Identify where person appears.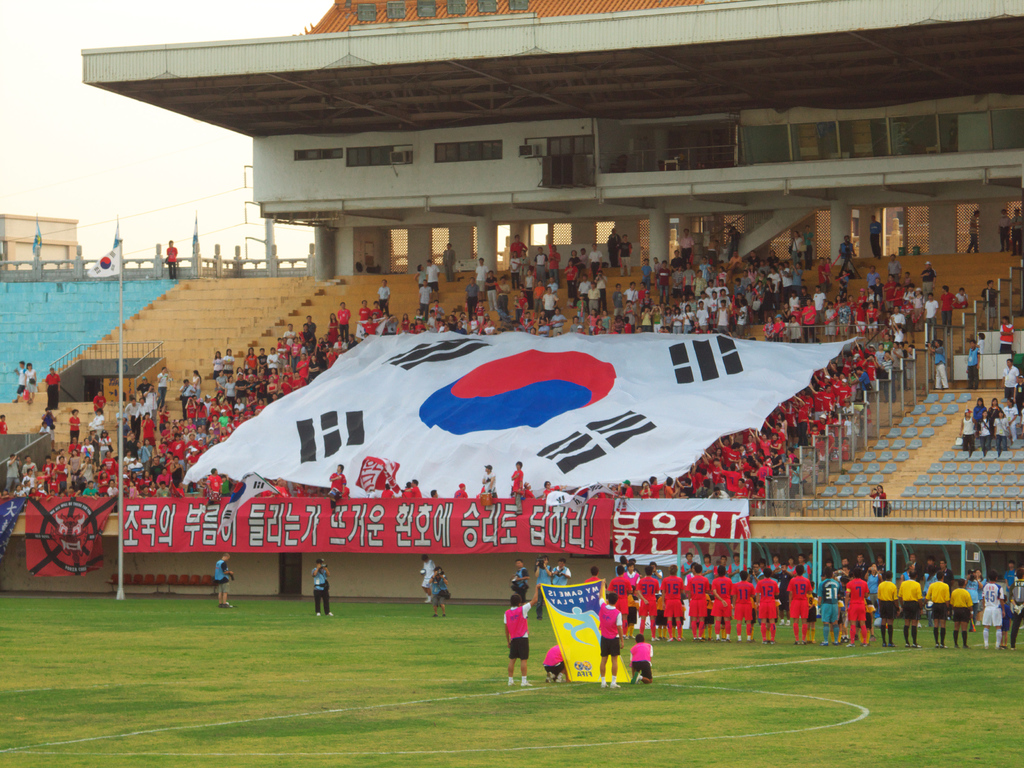
Appears at region(875, 568, 900, 642).
